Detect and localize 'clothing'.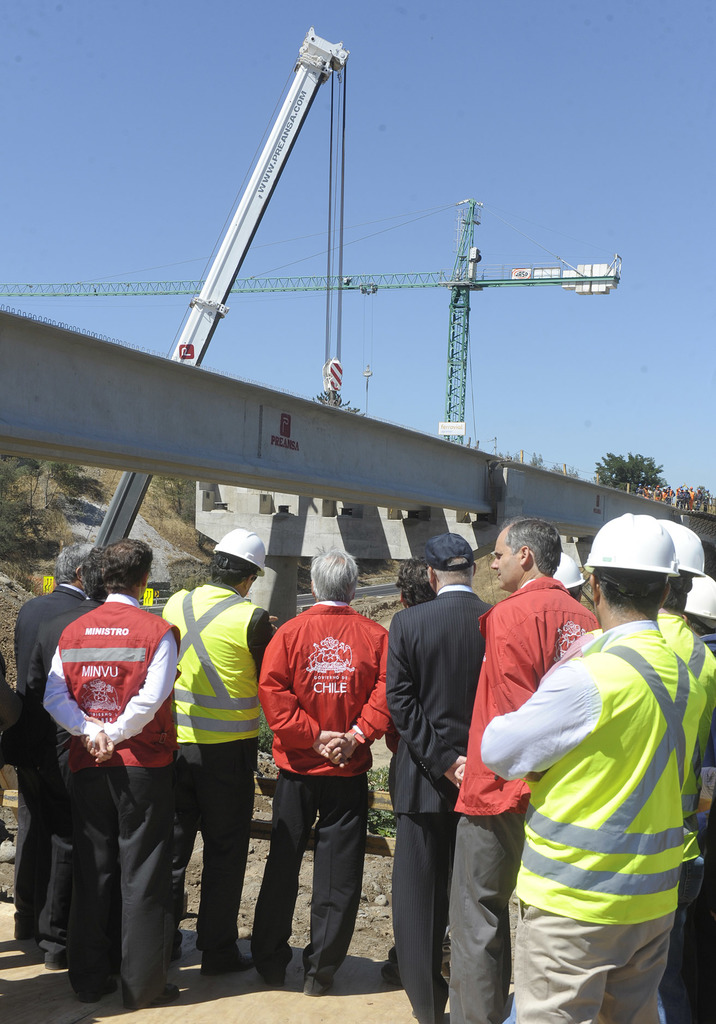
Localized at 41/600/184/1005.
